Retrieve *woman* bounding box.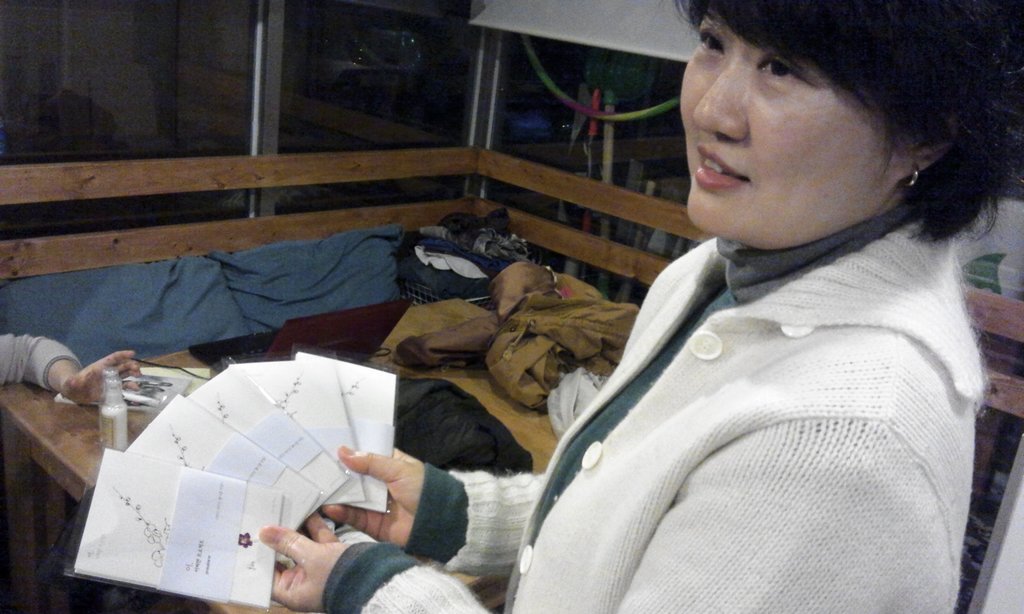
Bounding box: 454 4 1021 602.
